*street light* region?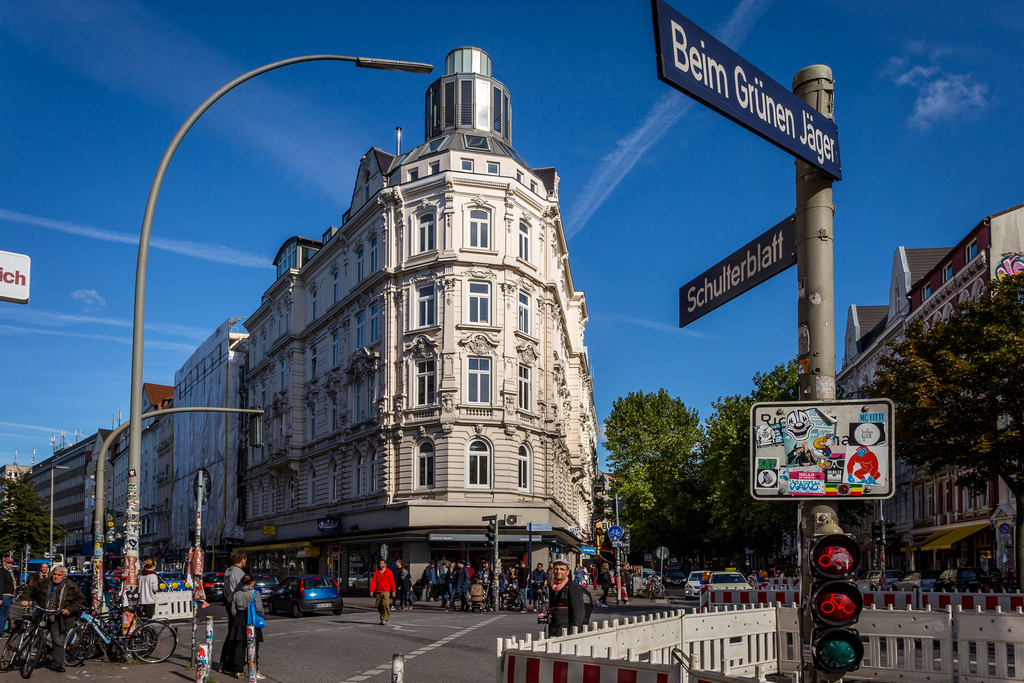
[118, 51, 436, 635]
